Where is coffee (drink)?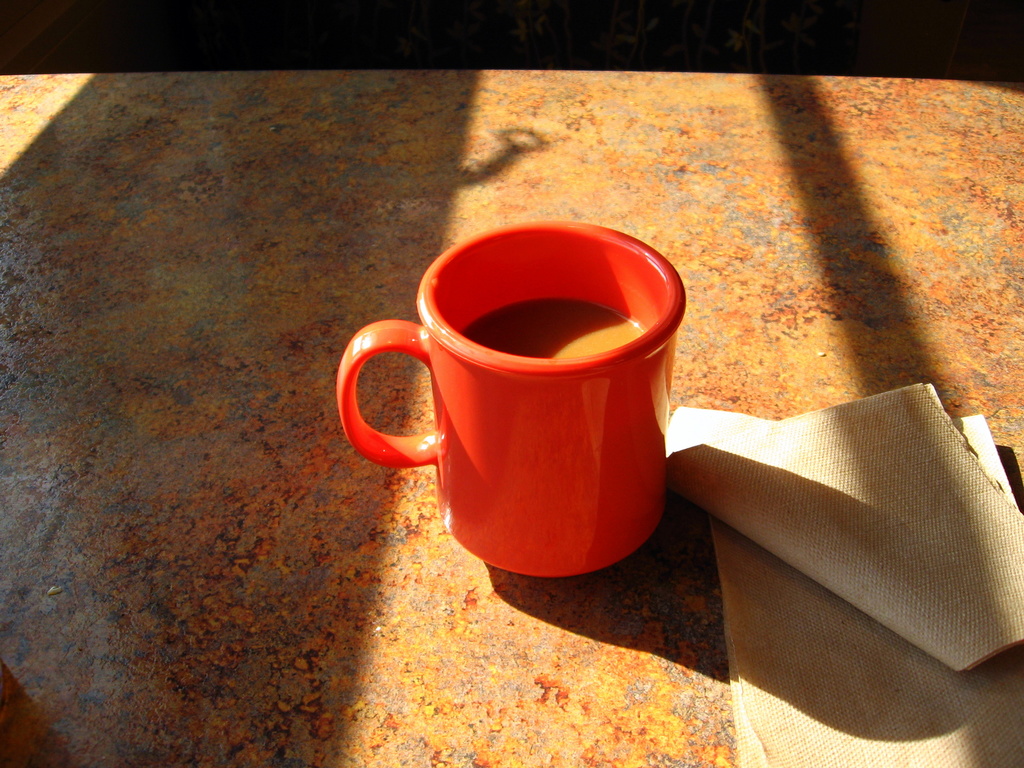
{"left": 465, "top": 290, "right": 653, "bottom": 358}.
